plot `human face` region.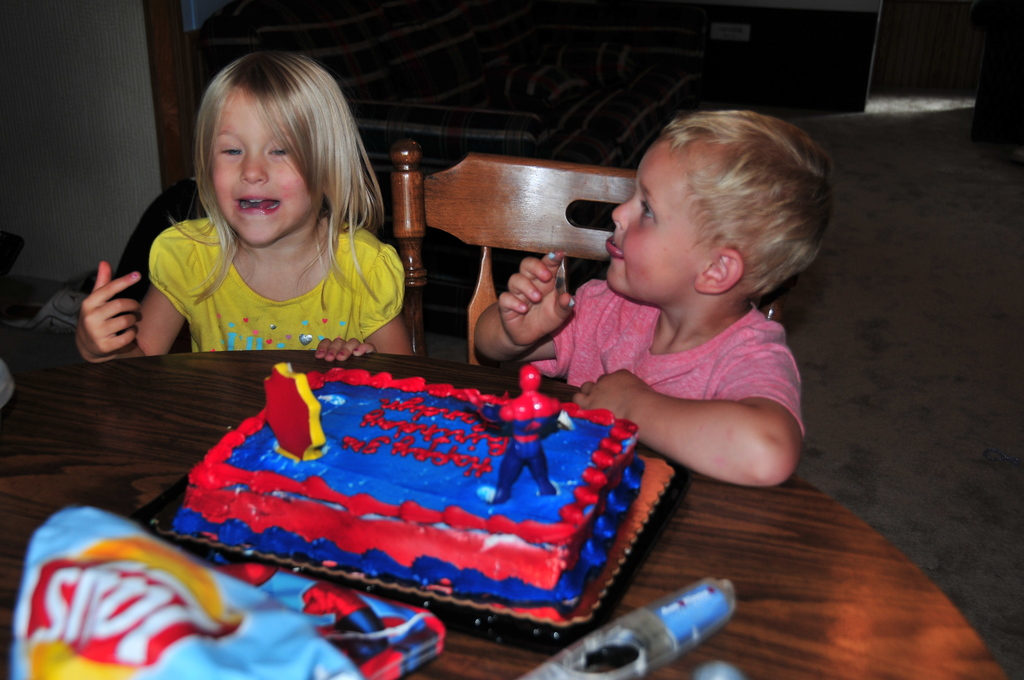
Plotted at 605, 138, 695, 302.
